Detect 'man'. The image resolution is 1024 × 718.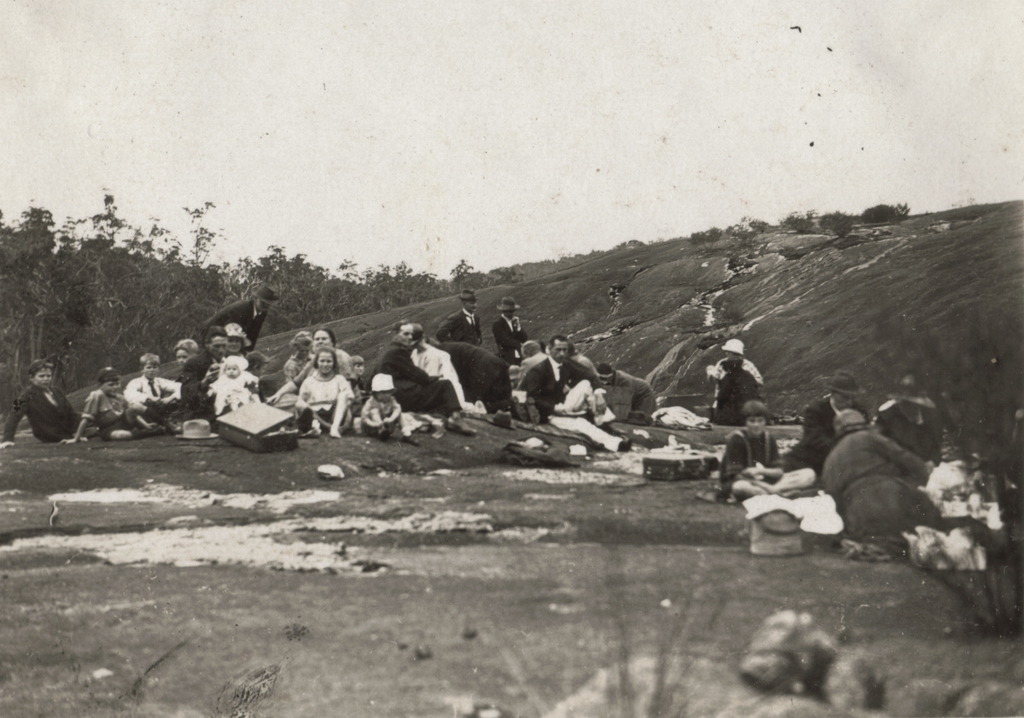
crop(440, 292, 484, 350).
